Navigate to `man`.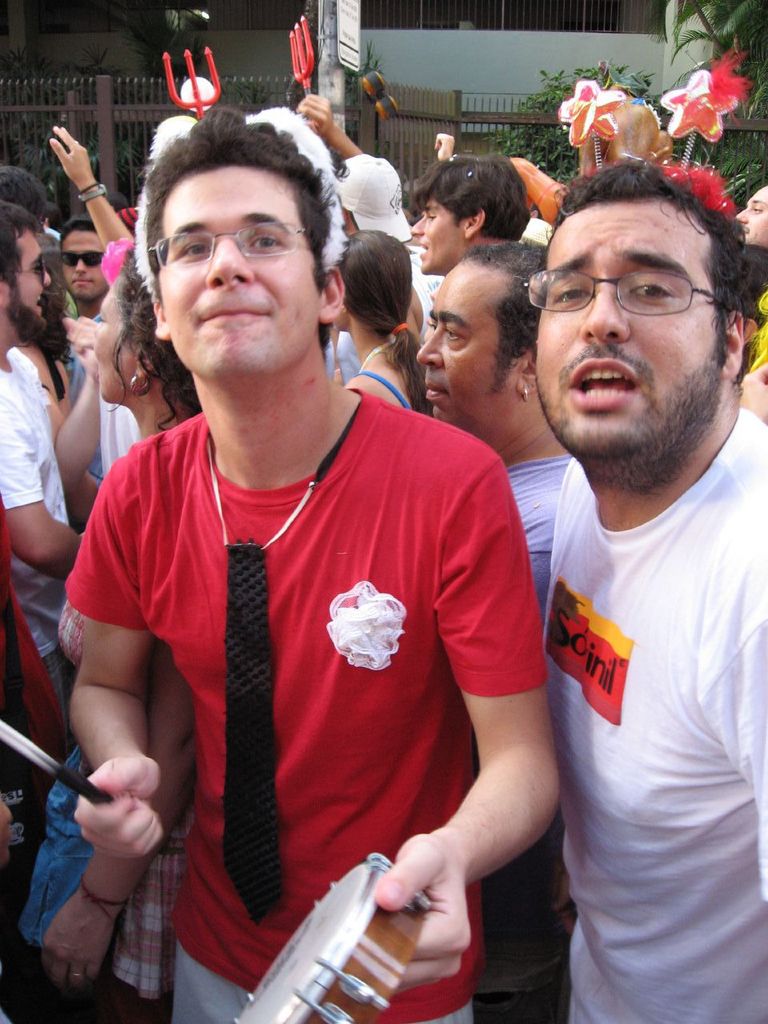
Navigation target: left=0, top=194, right=84, bottom=750.
